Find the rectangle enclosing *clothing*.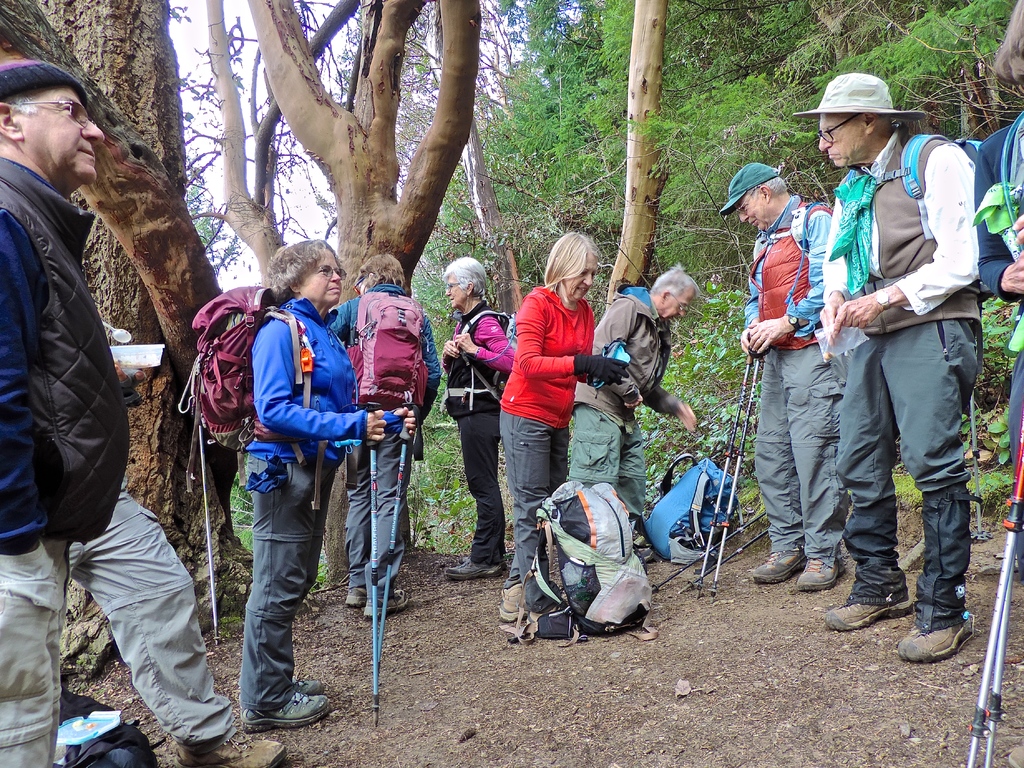
Rect(565, 286, 669, 502).
